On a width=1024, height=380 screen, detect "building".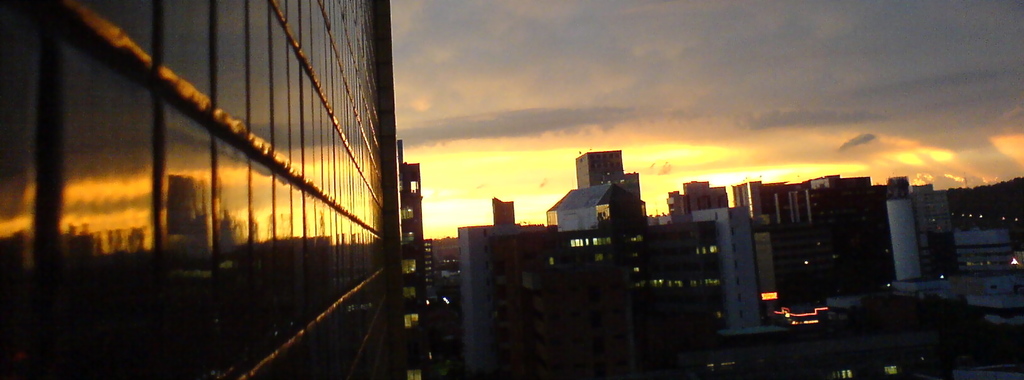
box=[0, 0, 404, 379].
